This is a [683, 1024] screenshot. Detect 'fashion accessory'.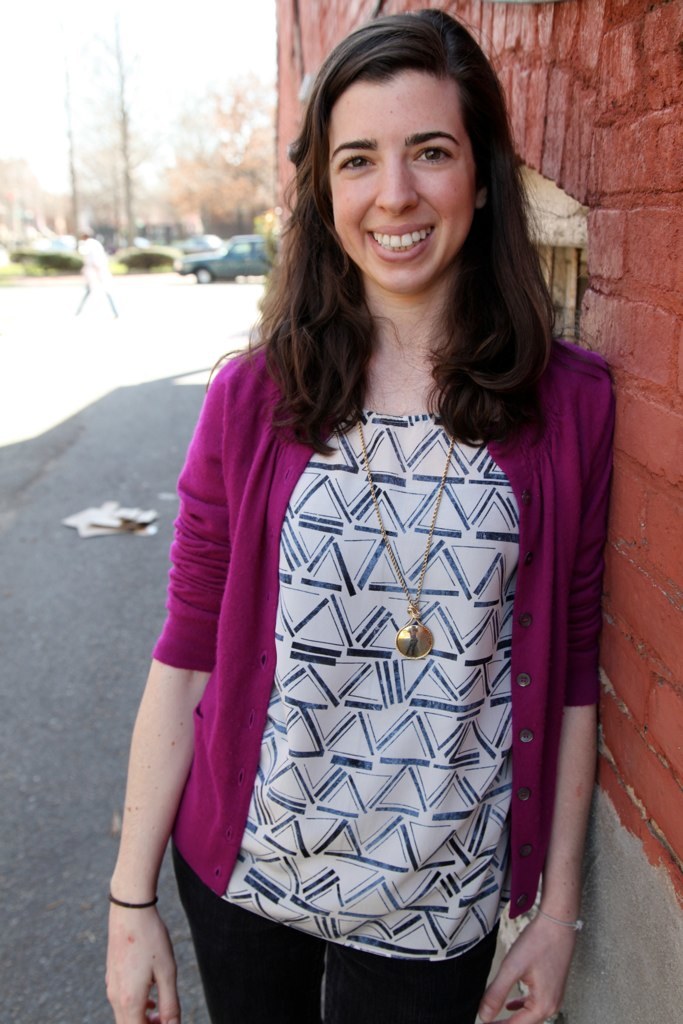
bbox(98, 887, 162, 905).
